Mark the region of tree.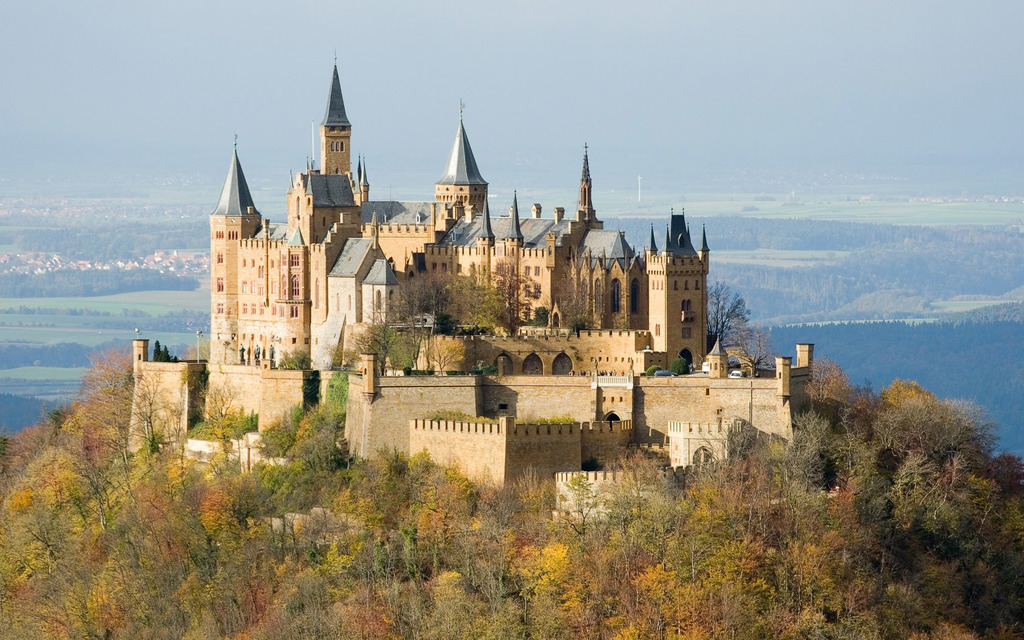
Region: 582,447,673,547.
